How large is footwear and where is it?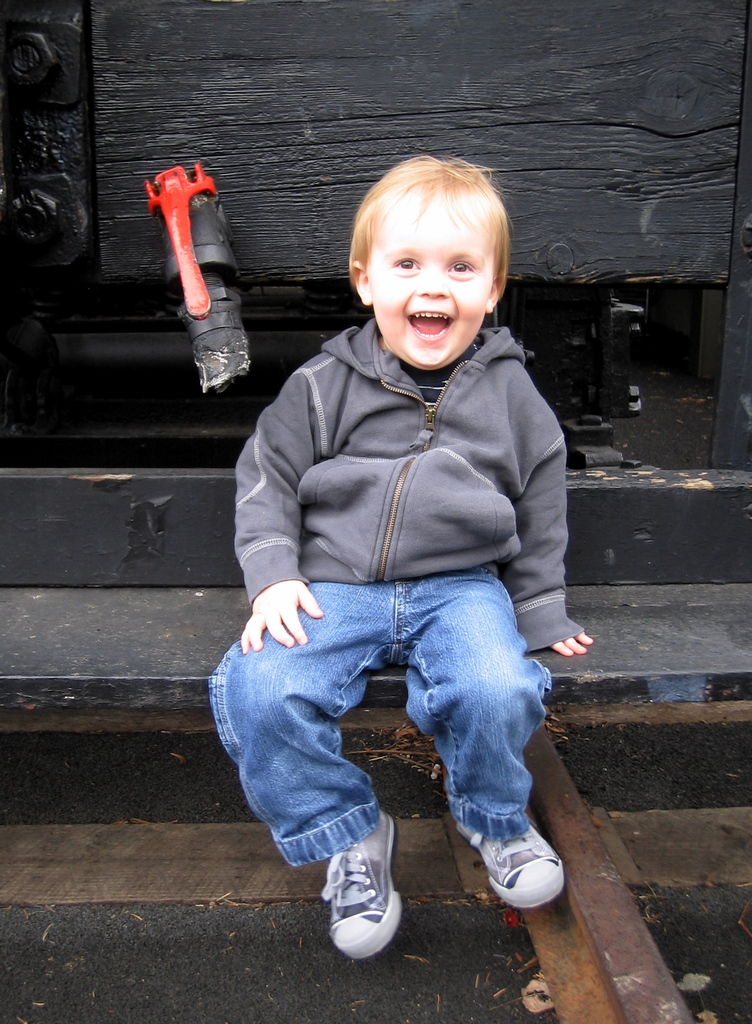
Bounding box: <bbox>317, 843, 411, 962</bbox>.
